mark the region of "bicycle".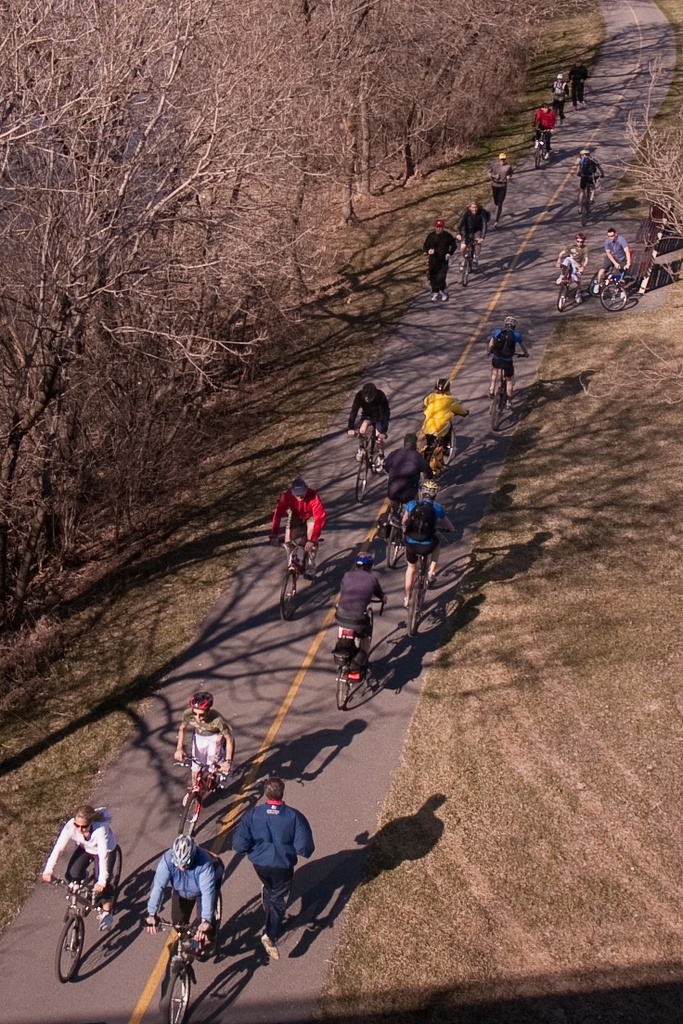
Region: bbox=[555, 256, 580, 312].
